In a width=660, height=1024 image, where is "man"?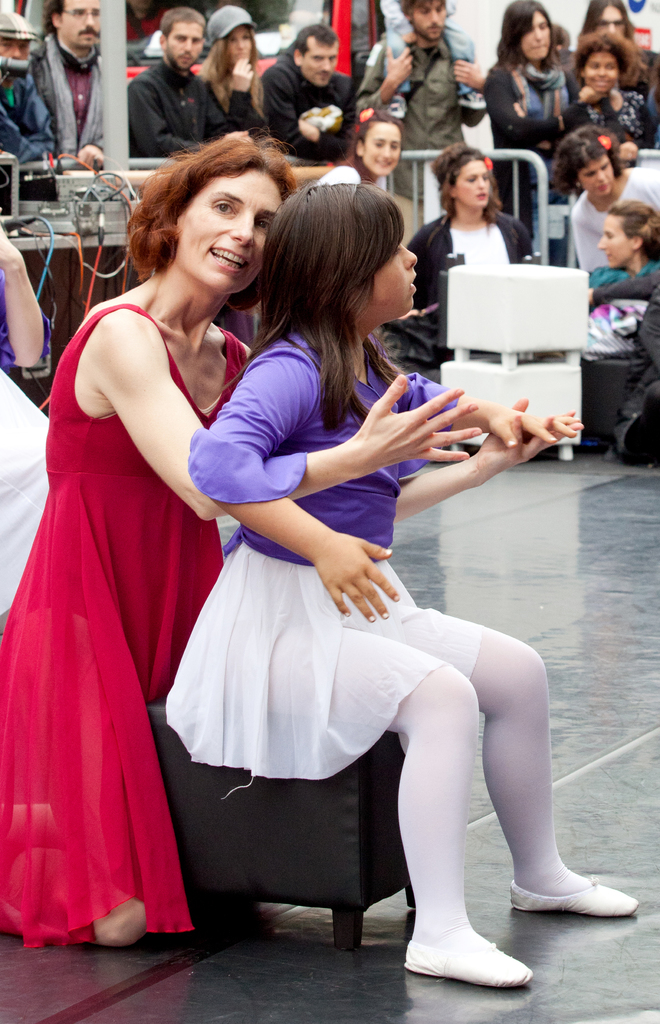
<bbox>260, 29, 348, 171</bbox>.
